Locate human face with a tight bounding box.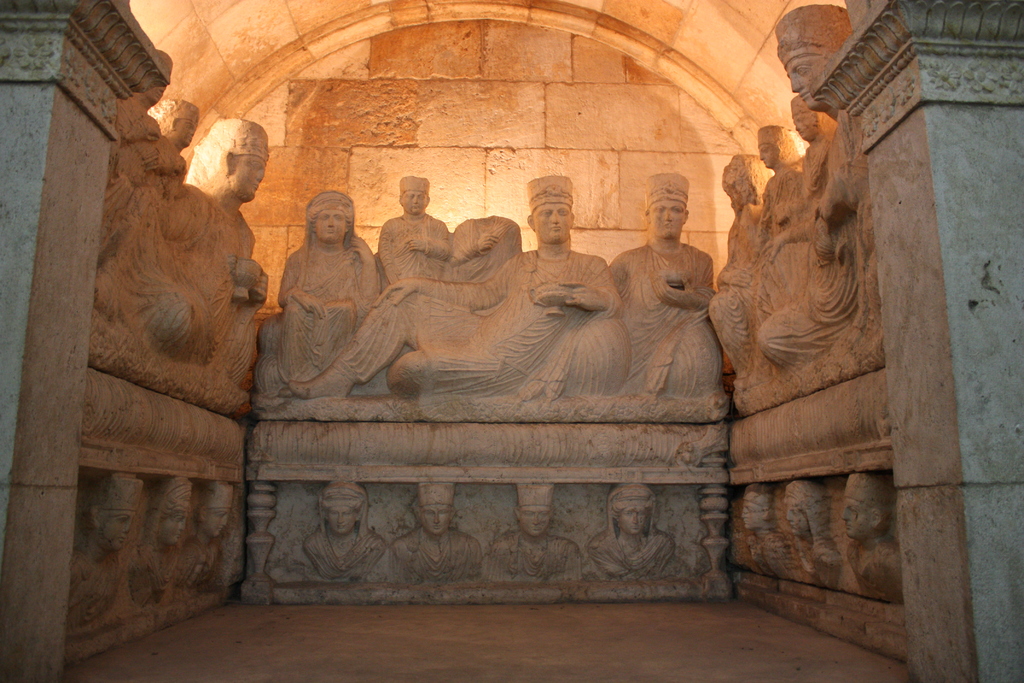
(651,201,685,242).
